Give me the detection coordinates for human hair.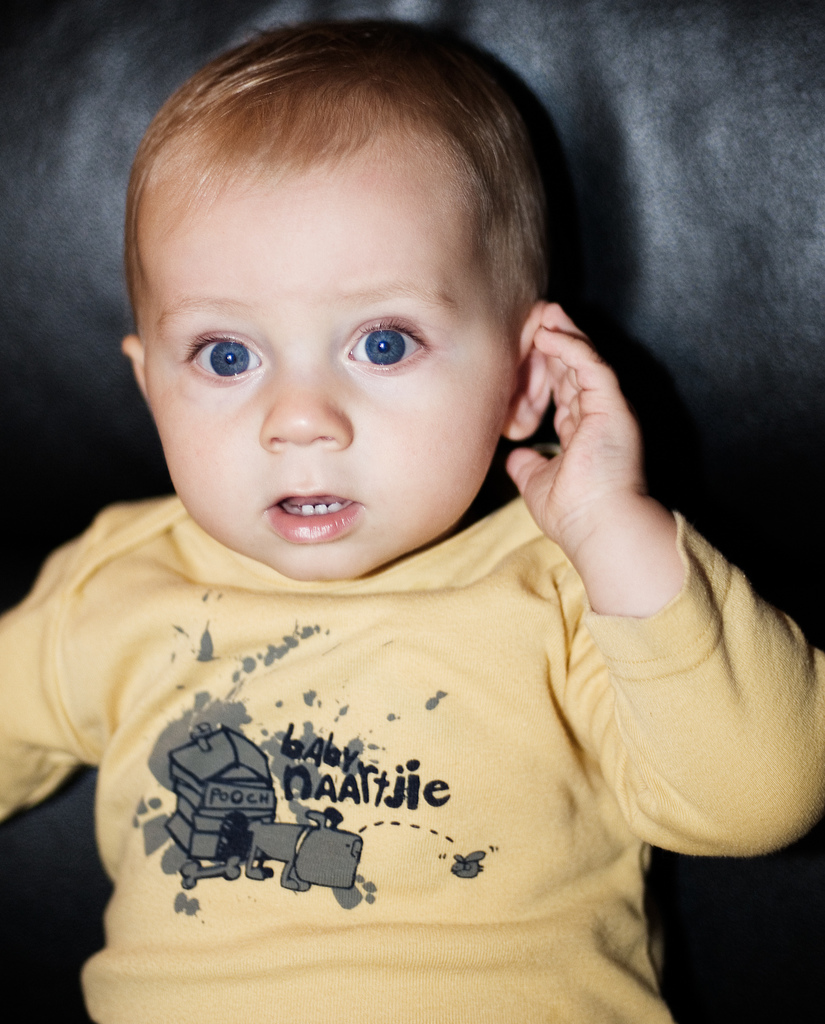
l=114, t=31, r=548, b=413.
